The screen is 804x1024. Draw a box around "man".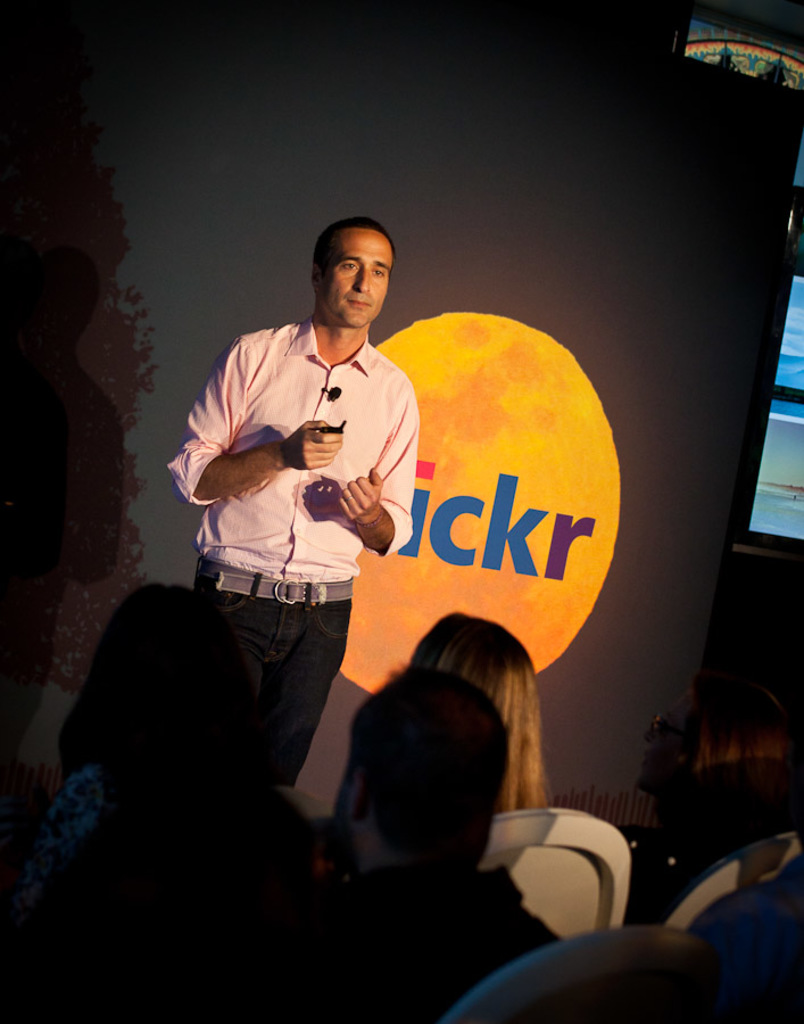
crop(181, 228, 462, 738).
